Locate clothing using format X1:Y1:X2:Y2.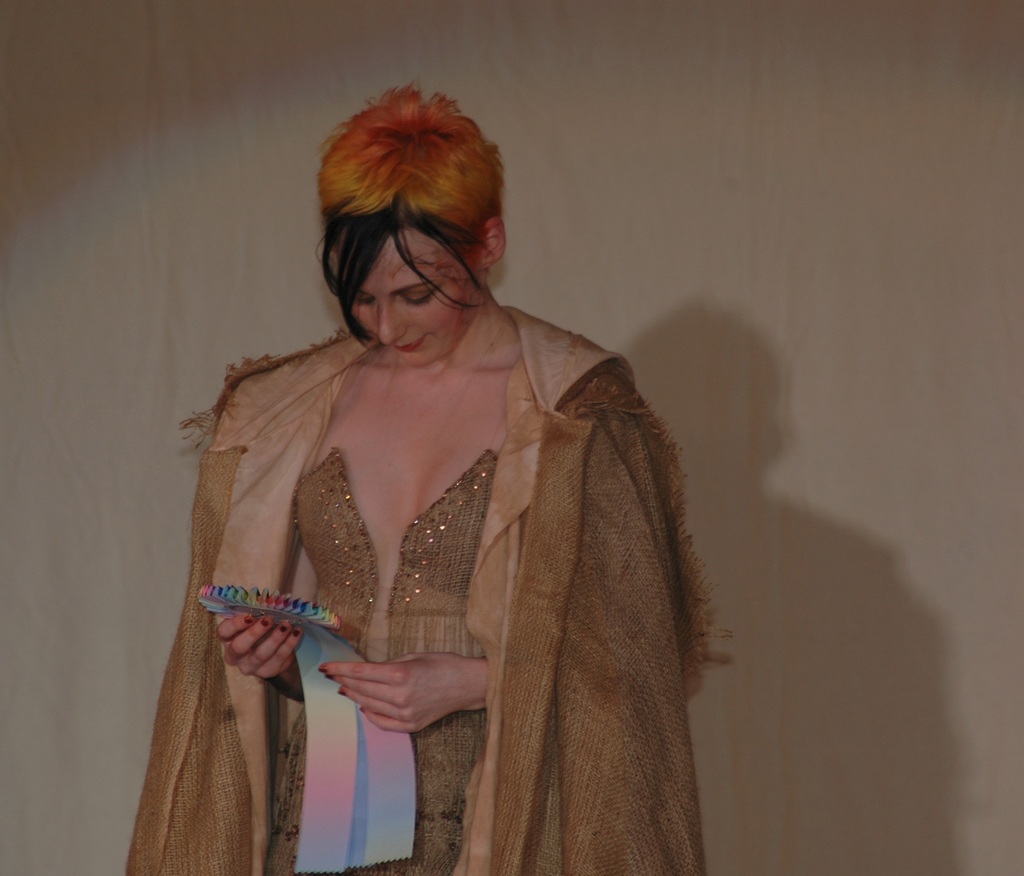
127:299:704:875.
